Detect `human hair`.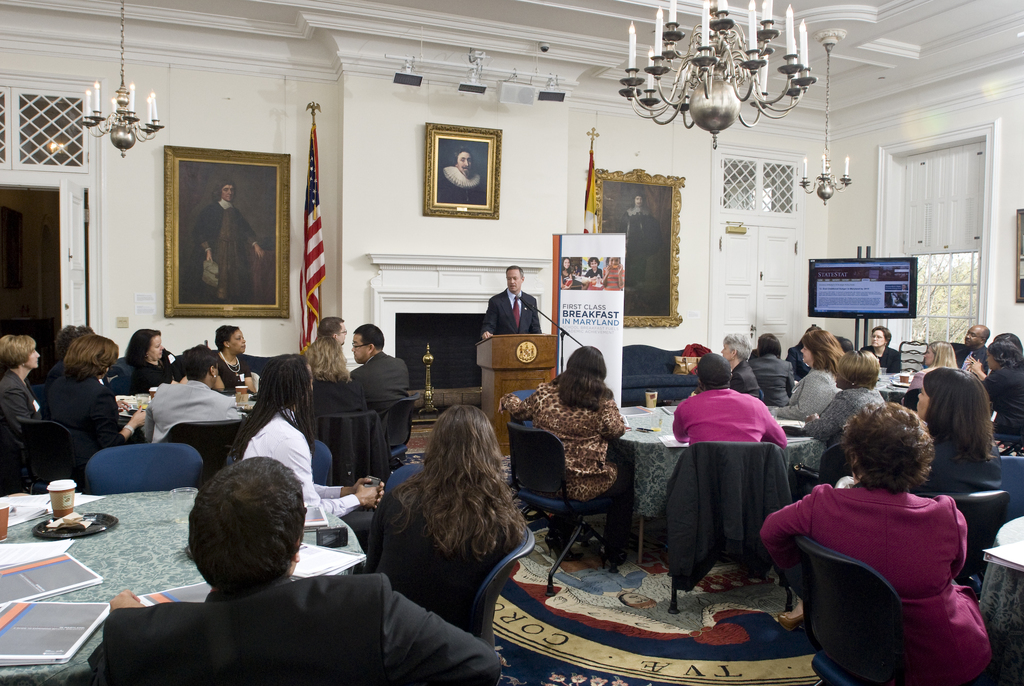
Detected at 605:255:623:268.
